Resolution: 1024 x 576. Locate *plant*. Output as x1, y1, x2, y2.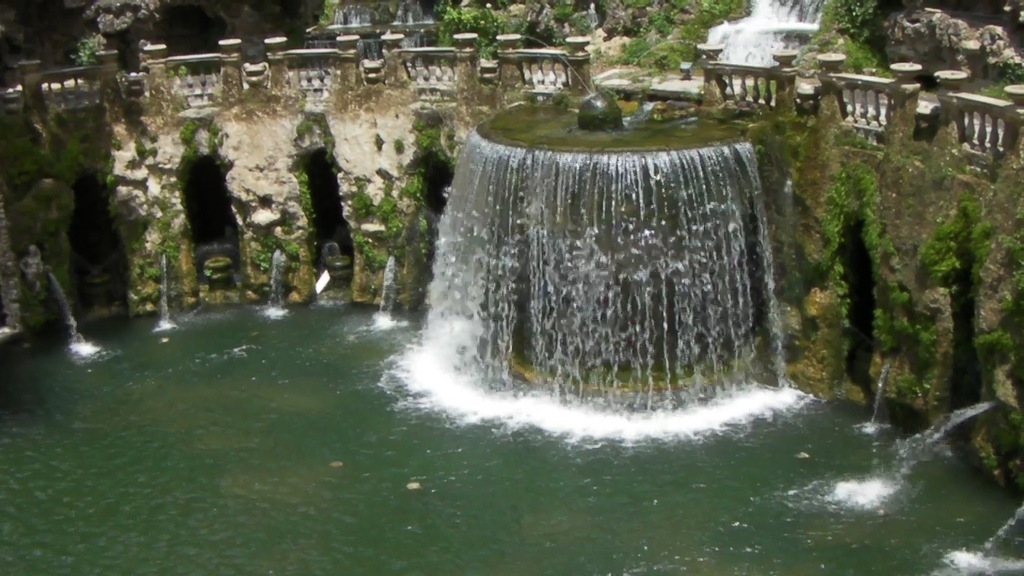
602, 82, 626, 100.
